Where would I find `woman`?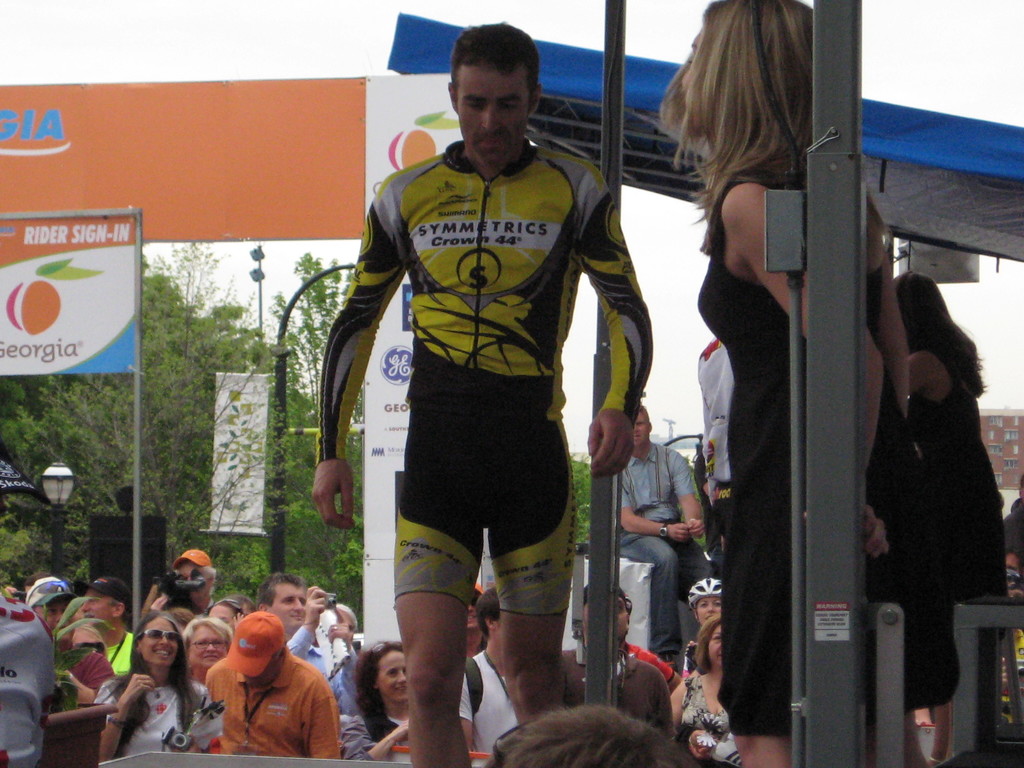
At [left=686, top=574, right=721, bottom=678].
